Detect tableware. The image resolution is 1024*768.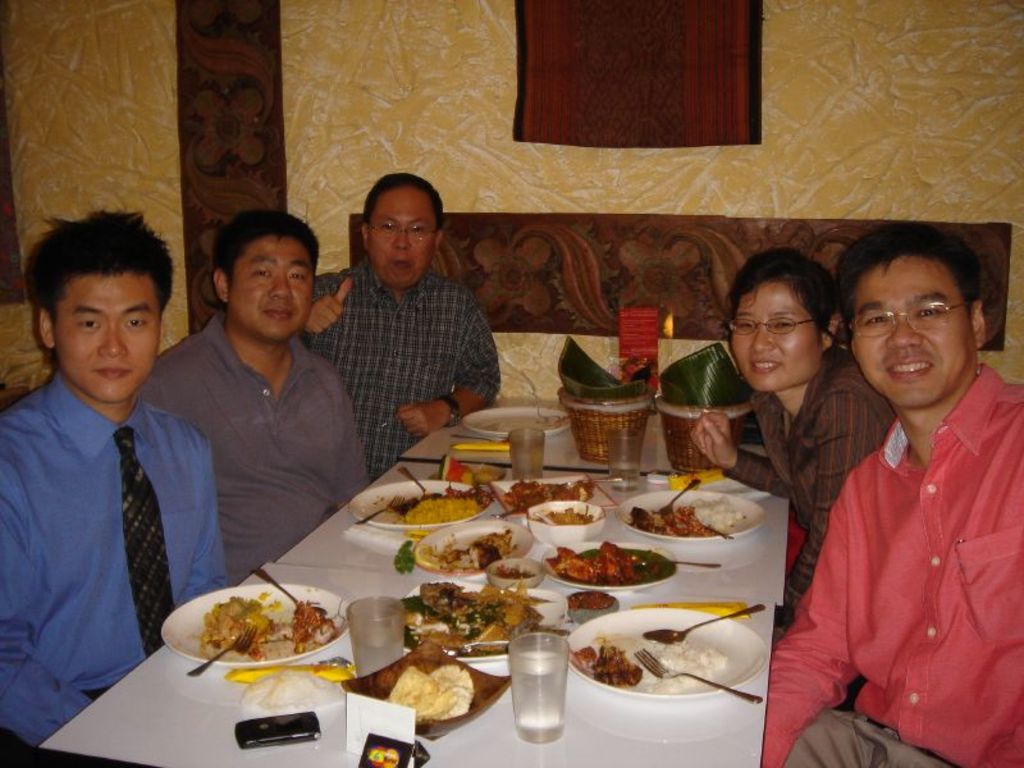
detection(183, 620, 261, 678).
